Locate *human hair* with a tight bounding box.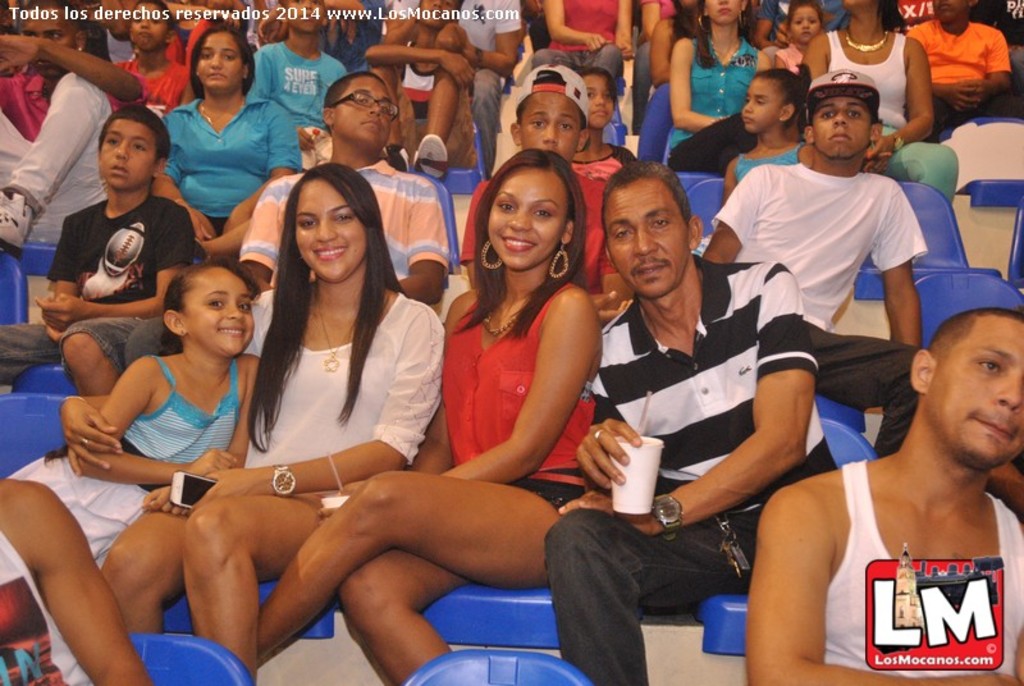
crop(184, 24, 256, 104).
